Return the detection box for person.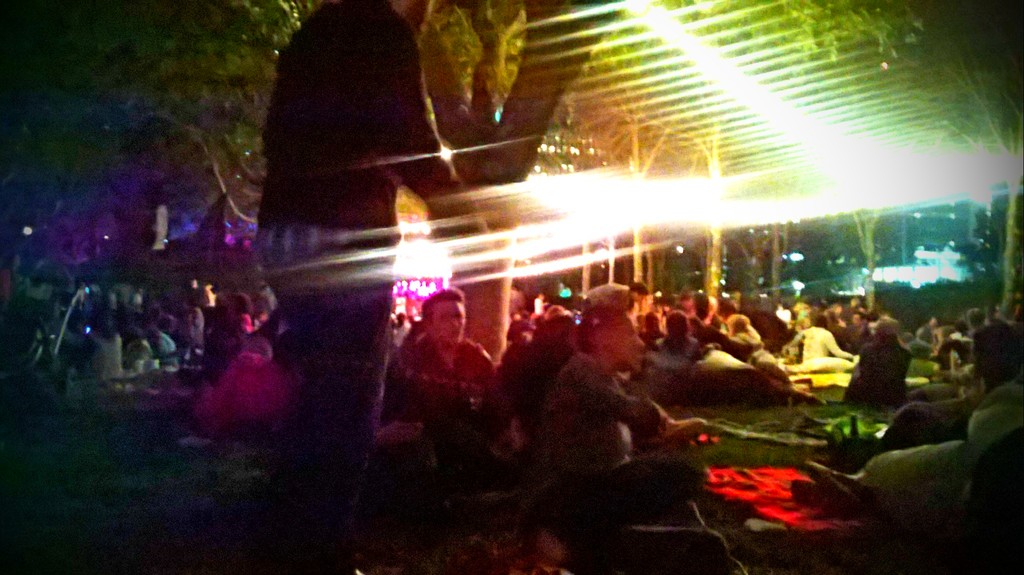
bbox=(257, 0, 502, 574).
